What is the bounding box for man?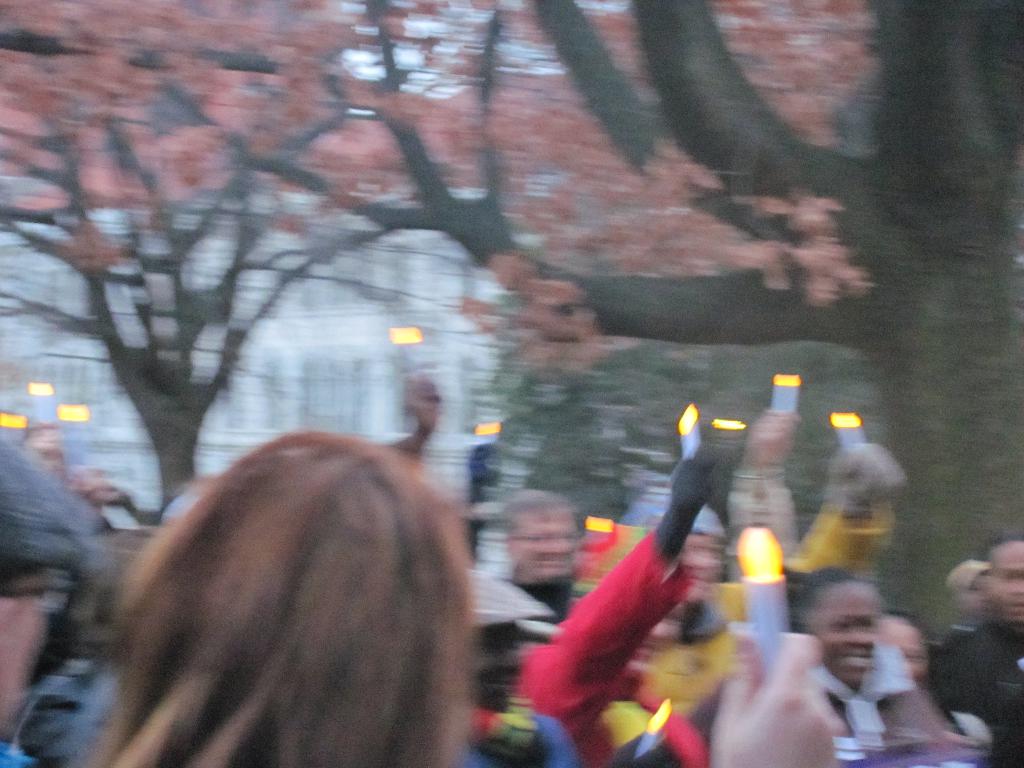
<bbox>922, 534, 1023, 767</bbox>.
